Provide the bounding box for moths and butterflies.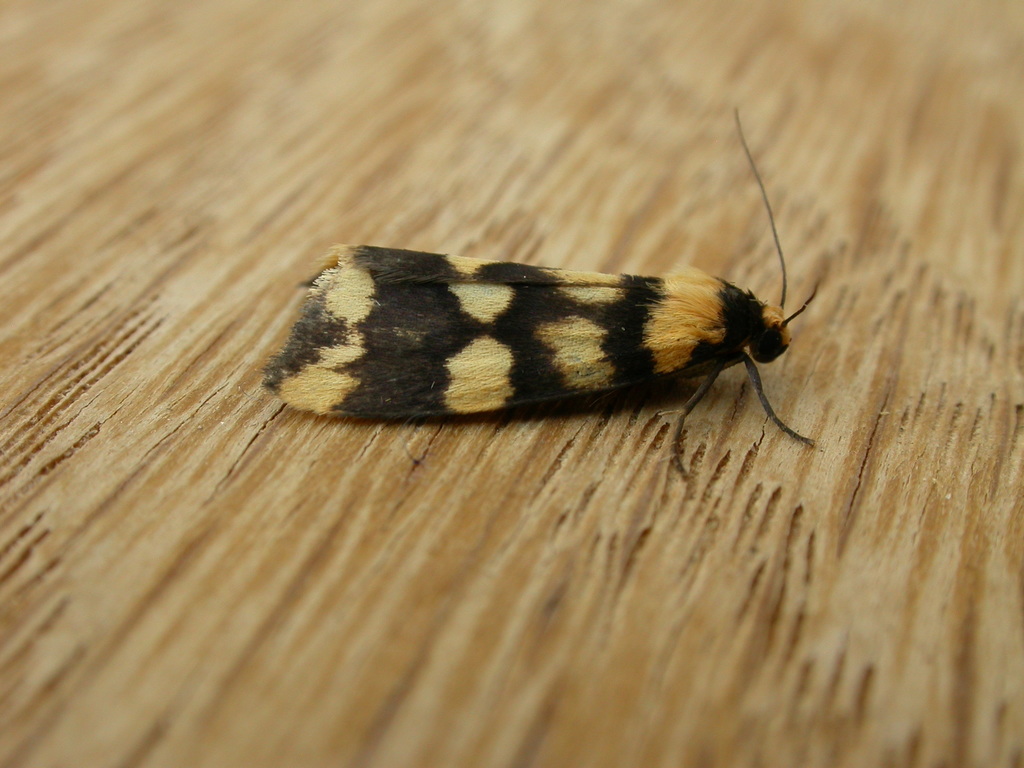
[left=259, top=110, right=820, bottom=479].
